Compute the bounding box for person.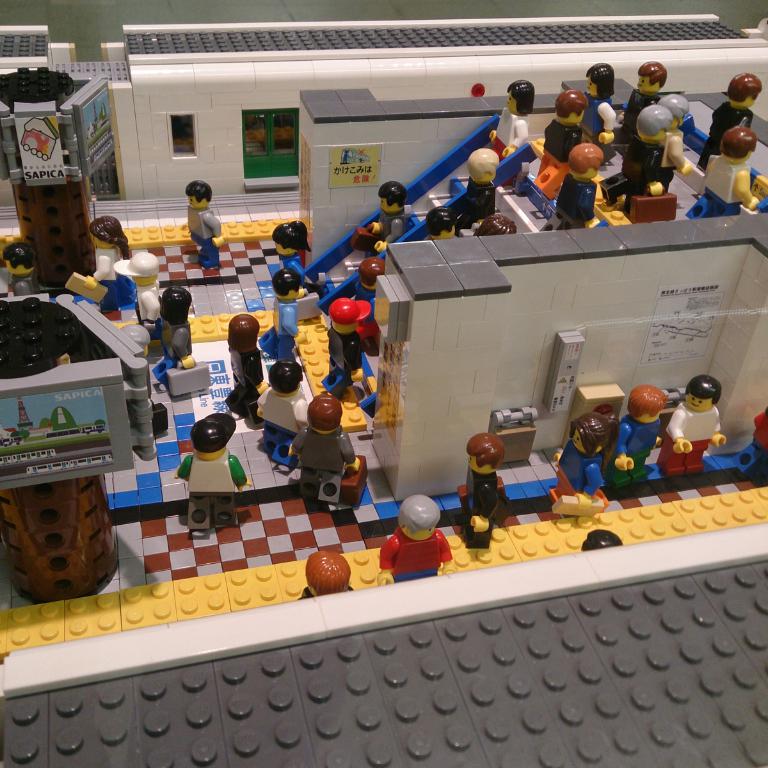
left=225, top=312, right=270, bottom=419.
